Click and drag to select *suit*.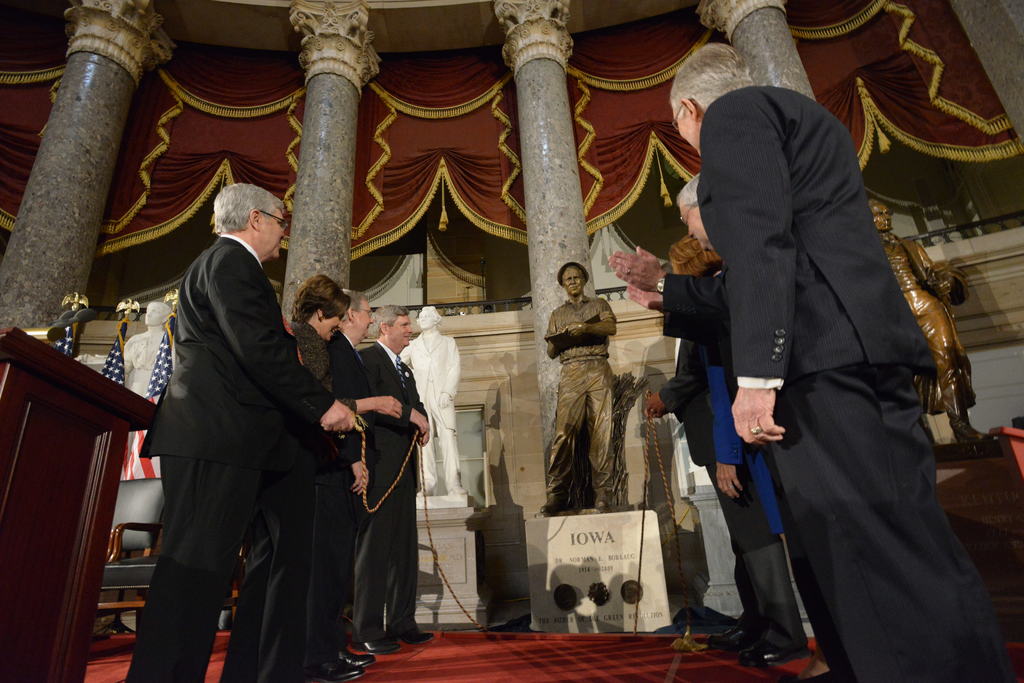
Selection: box(674, 61, 892, 644).
